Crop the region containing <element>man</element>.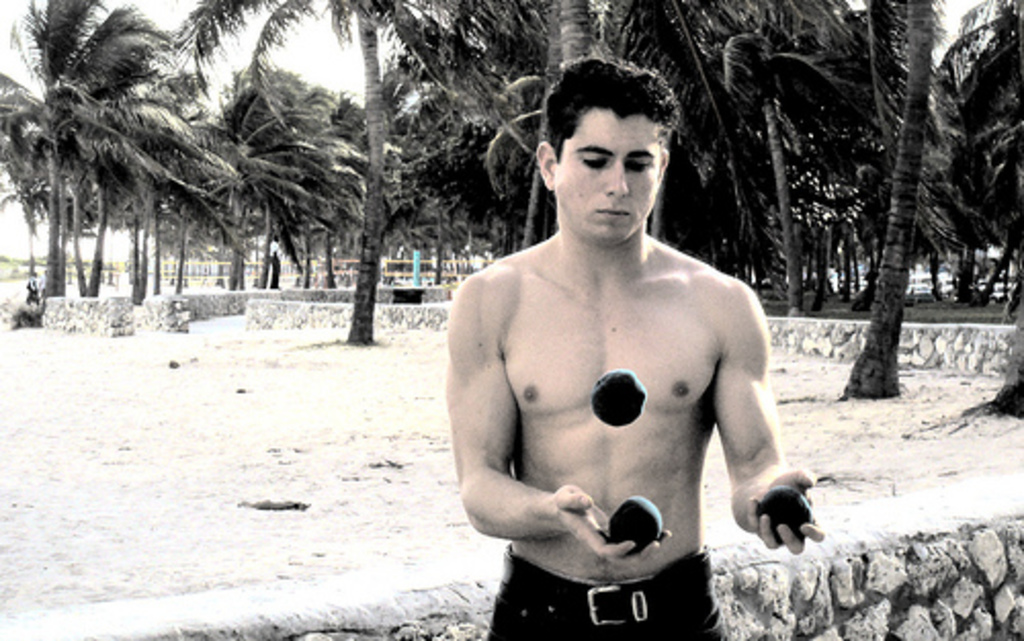
Crop region: x1=444 y1=57 x2=821 y2=639.
